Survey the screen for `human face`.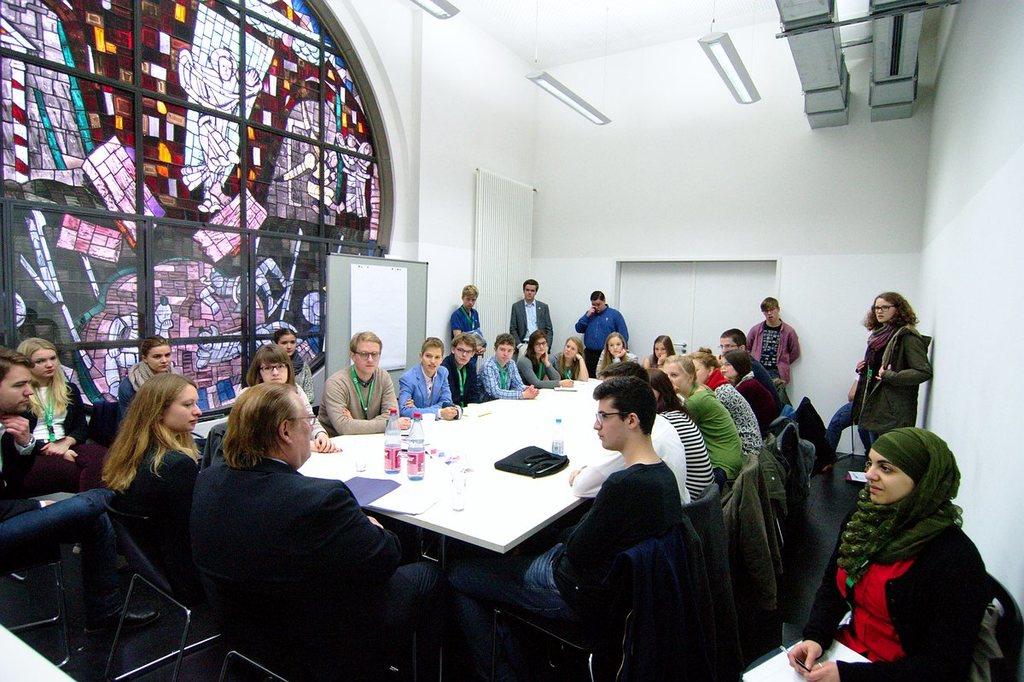
Survey found: box(265, 359, 288, 383).
